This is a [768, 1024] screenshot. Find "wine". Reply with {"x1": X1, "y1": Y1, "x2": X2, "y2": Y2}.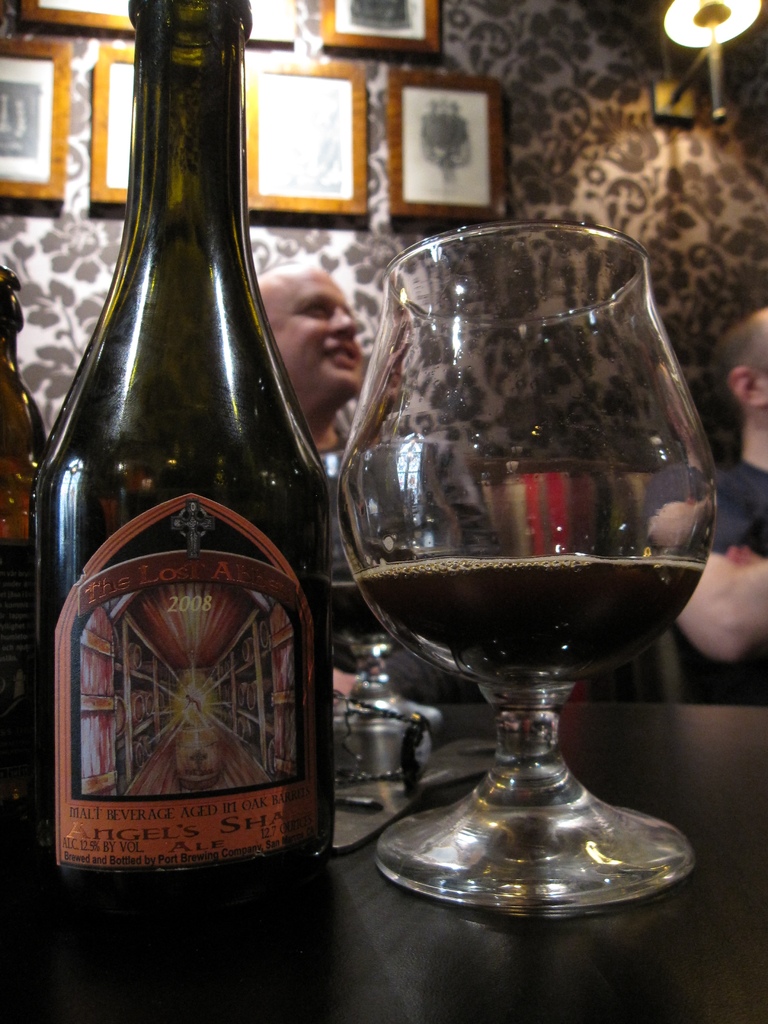
{"x1": 0, "y1": 251, "x2": 56, "y2": 791}.
